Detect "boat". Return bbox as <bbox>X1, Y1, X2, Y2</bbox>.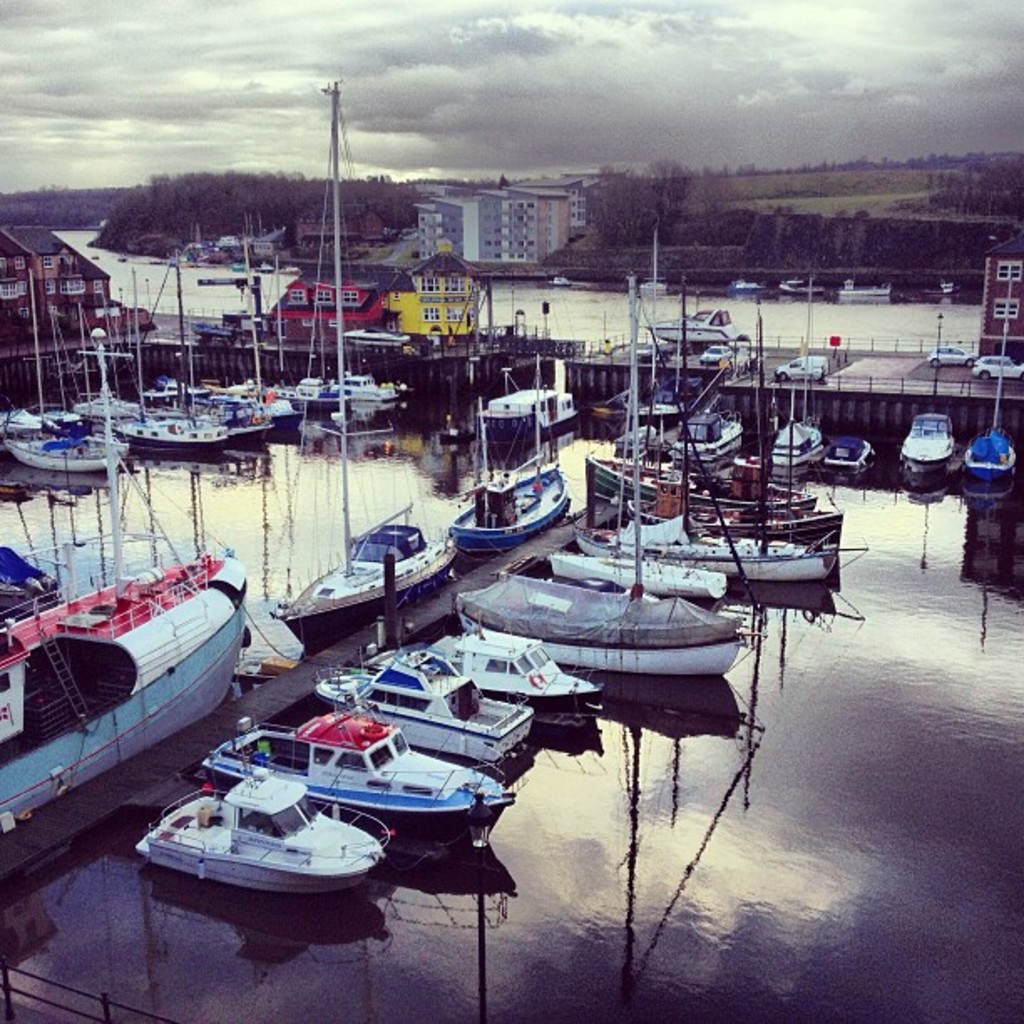
<bbox>273, 79, 457, 654</bbox>.
